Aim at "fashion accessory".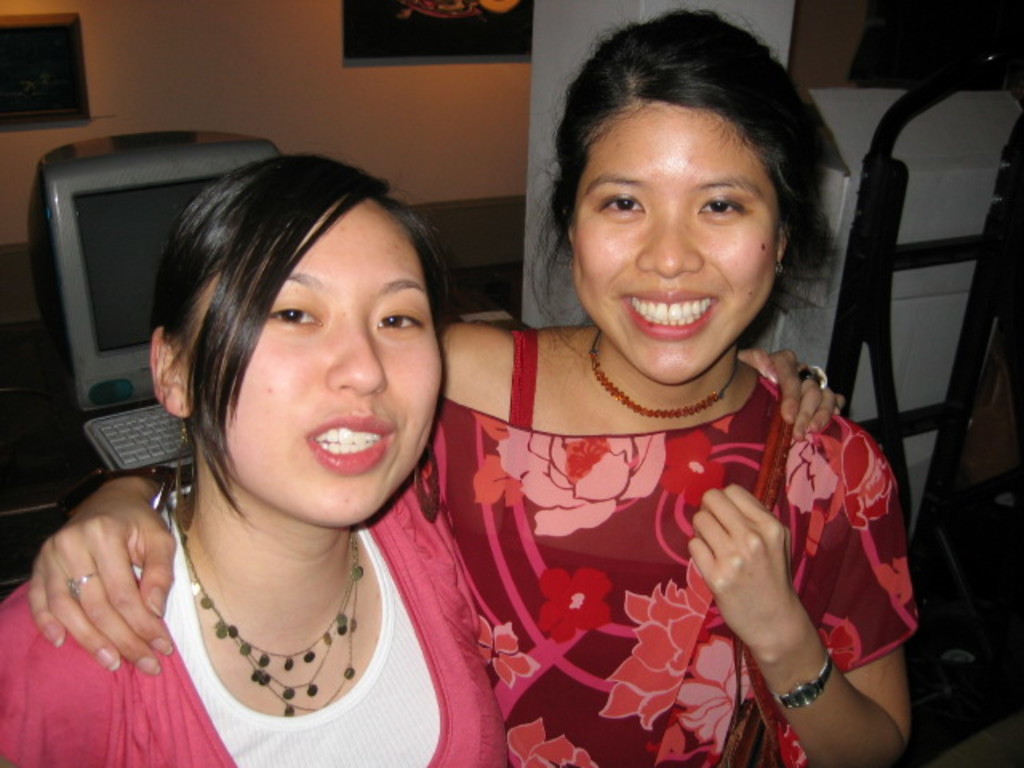
Aimed at box=[765, 645, 834, 707].
